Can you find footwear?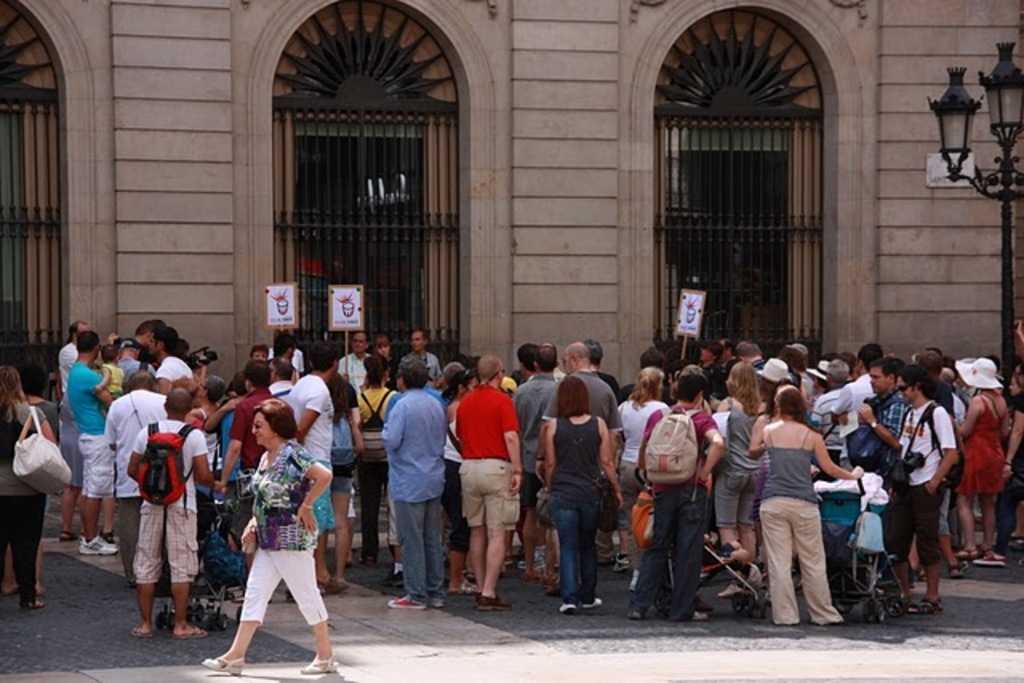
Yes, bounding box: 384, 590, 426, 613.
